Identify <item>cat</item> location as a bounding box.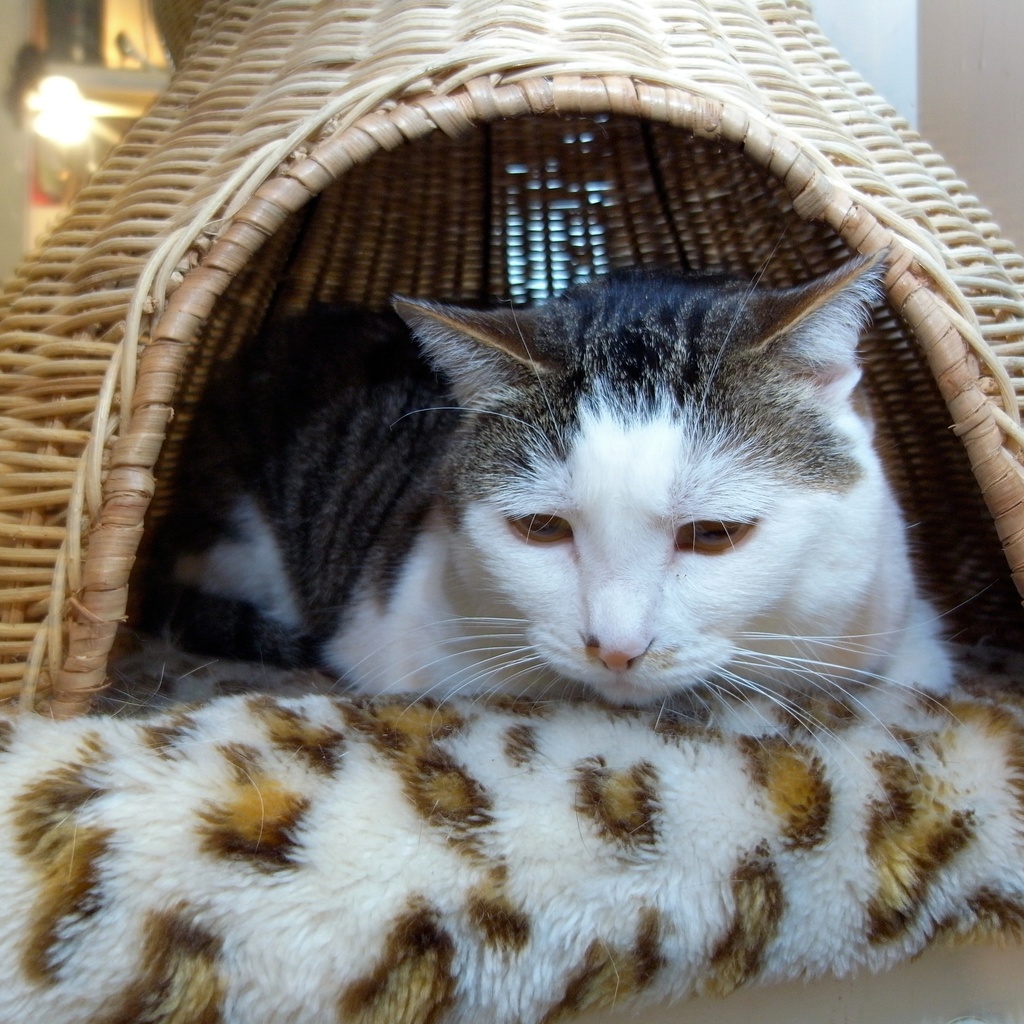
Rect(172, 228, 975, 764).
